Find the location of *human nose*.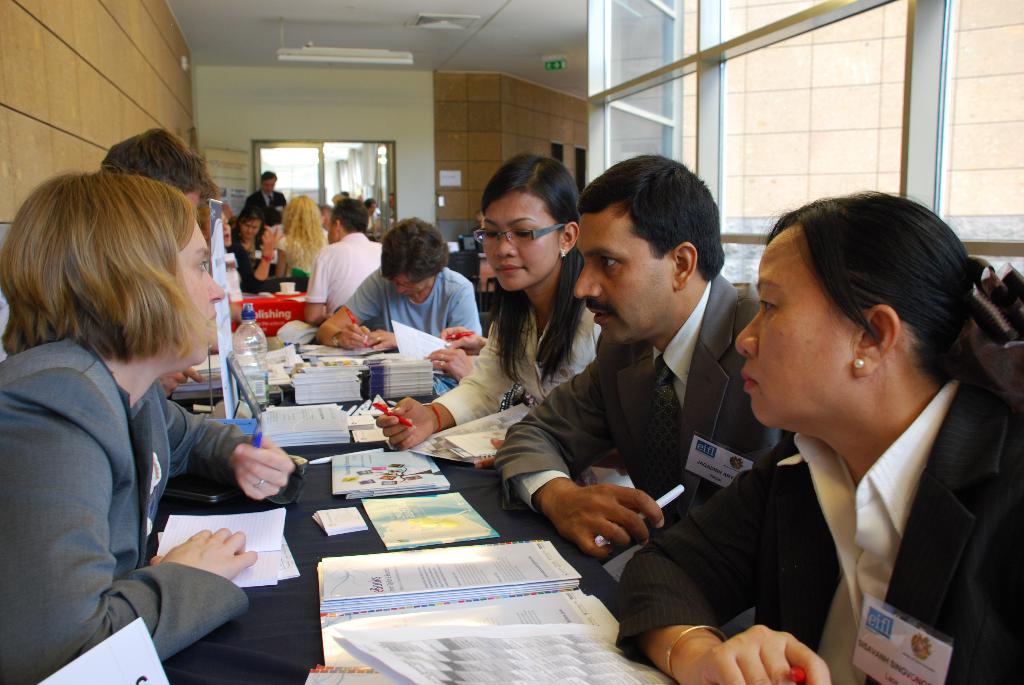
Location: 493, 229, 515, 264.
